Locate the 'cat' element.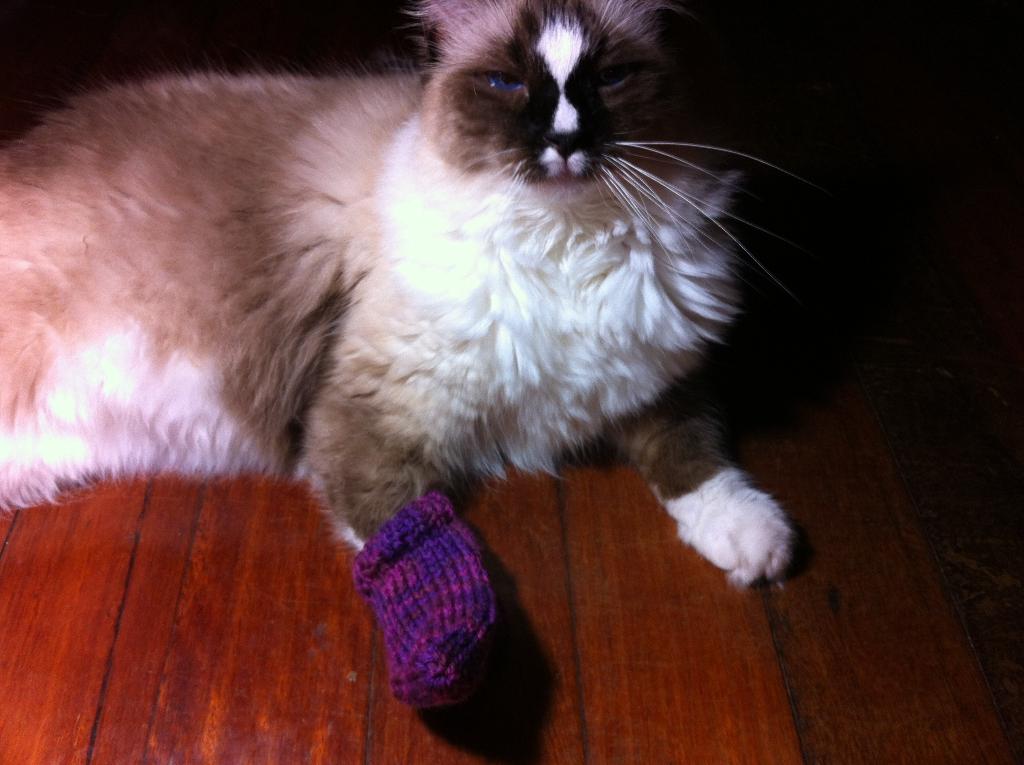
Element bbox: left=0, top=0, right=809, bottom=715.
